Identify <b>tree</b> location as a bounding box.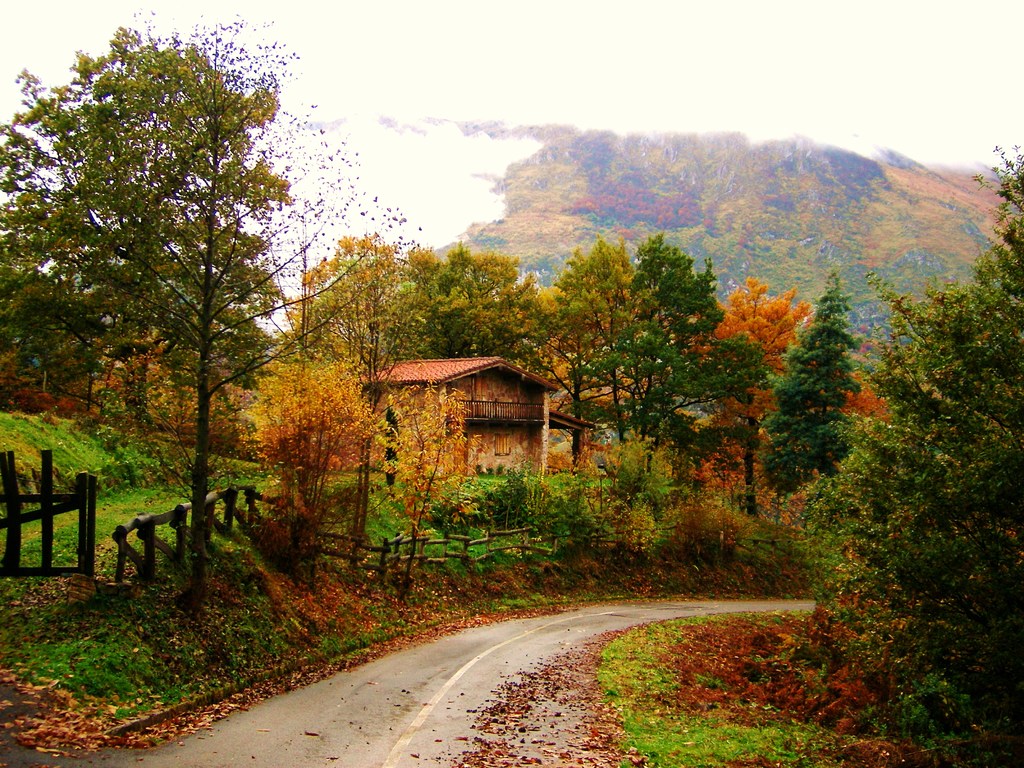
(821, 385, 900, 468).
